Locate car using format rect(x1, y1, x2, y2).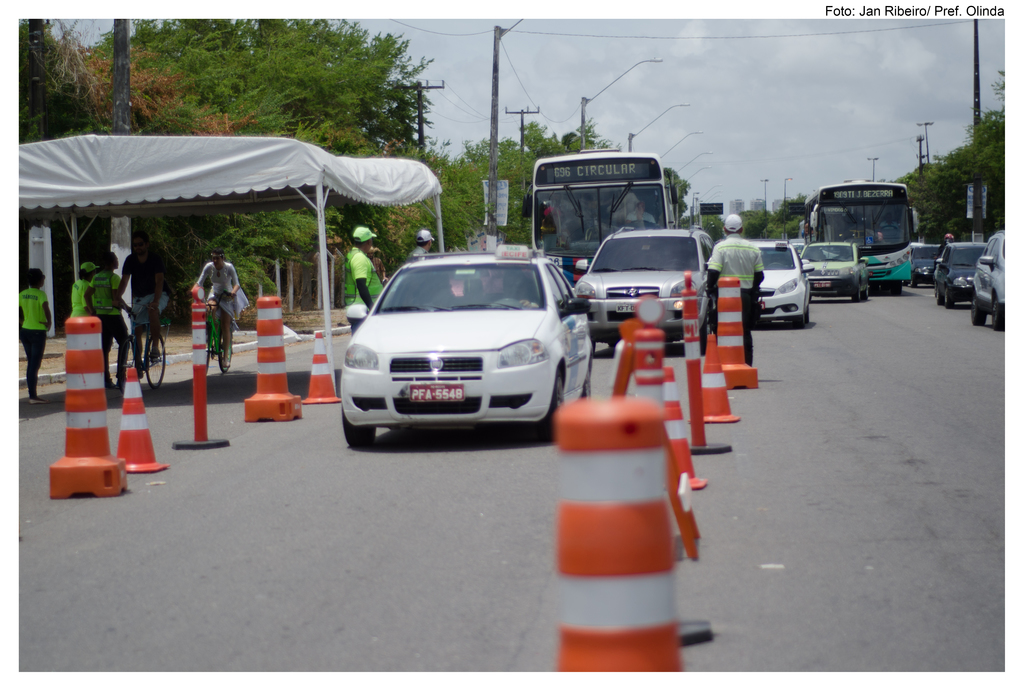
rect(321, 243, 589, 450).
